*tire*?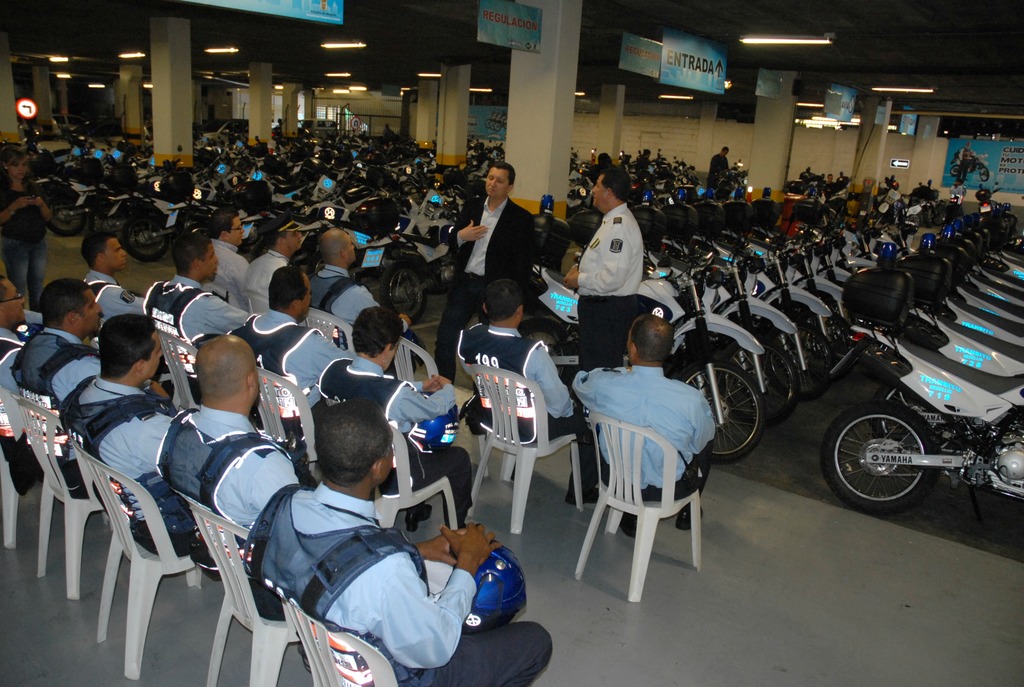
select_region(799, 307, 856, 367)
